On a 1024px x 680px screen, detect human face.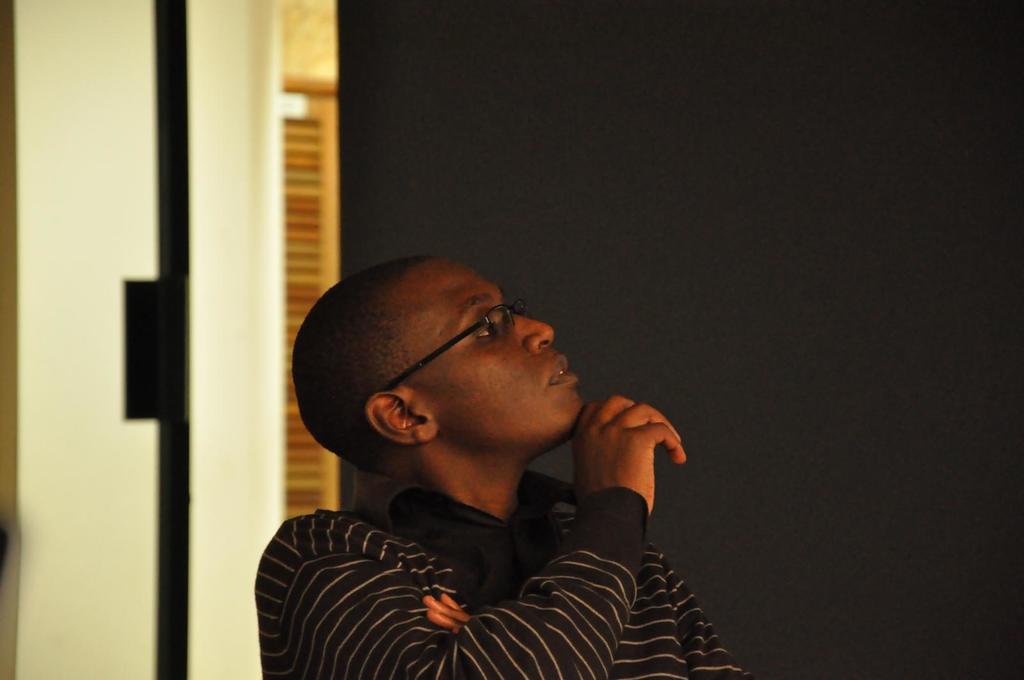
bbox=(388, 251, 584, 451).
